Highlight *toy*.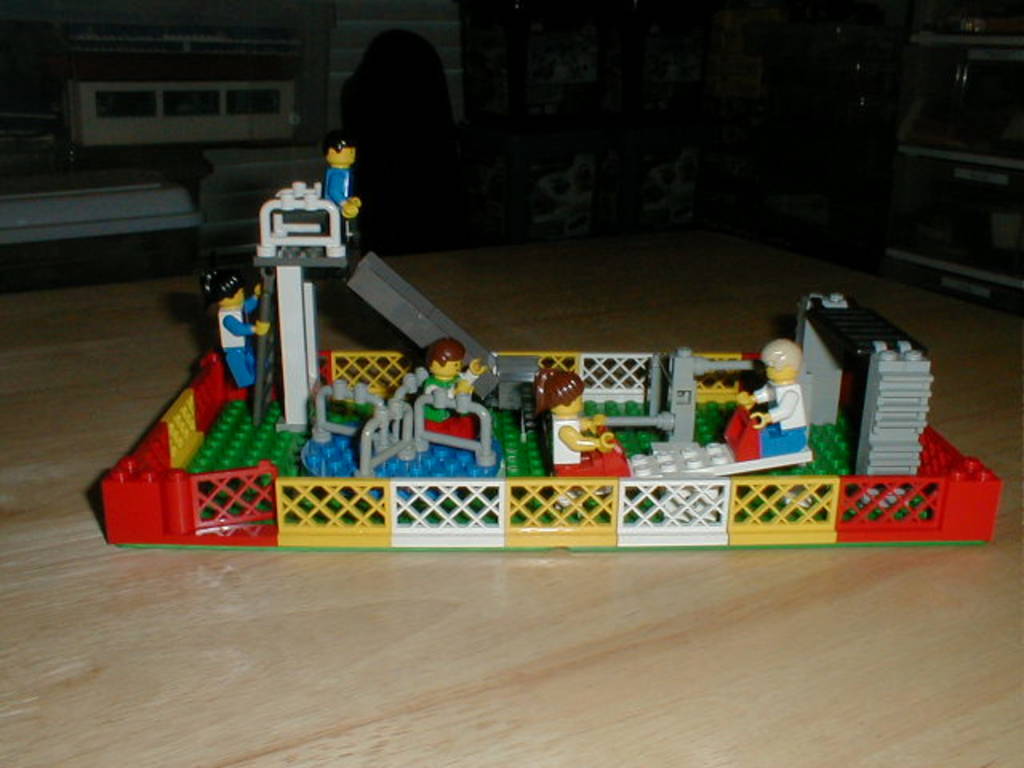
Highlighted region: 198/270/267/392.
